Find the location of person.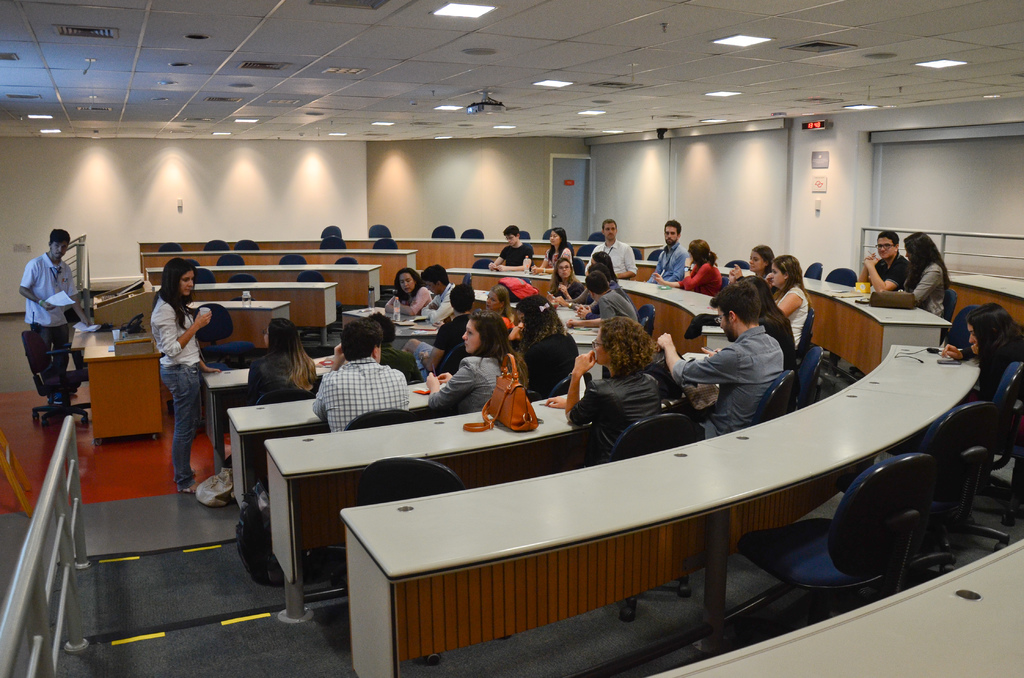
Location: crop(564, 310, 678, 464).
